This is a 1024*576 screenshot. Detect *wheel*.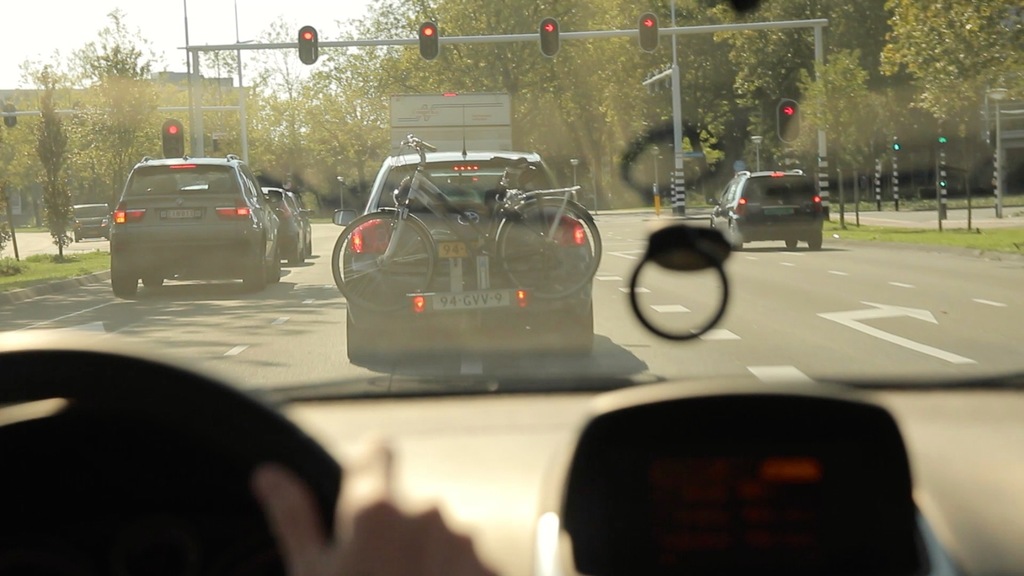
266/252/278/285.
